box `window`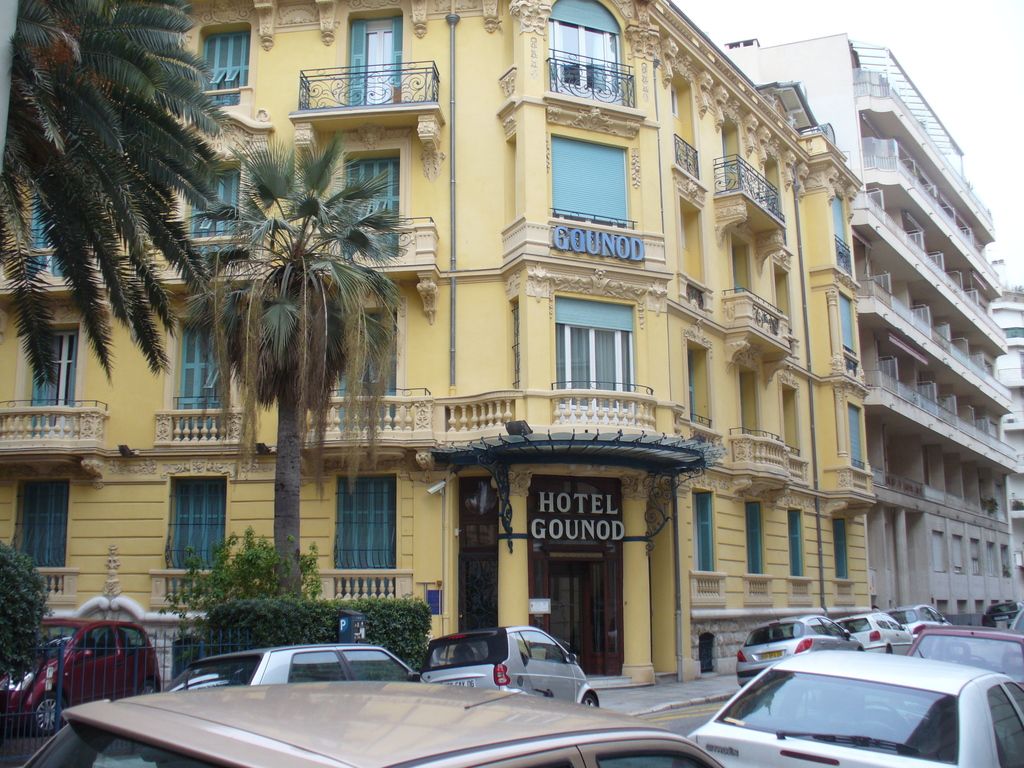
(202, 29, 252, 103)
